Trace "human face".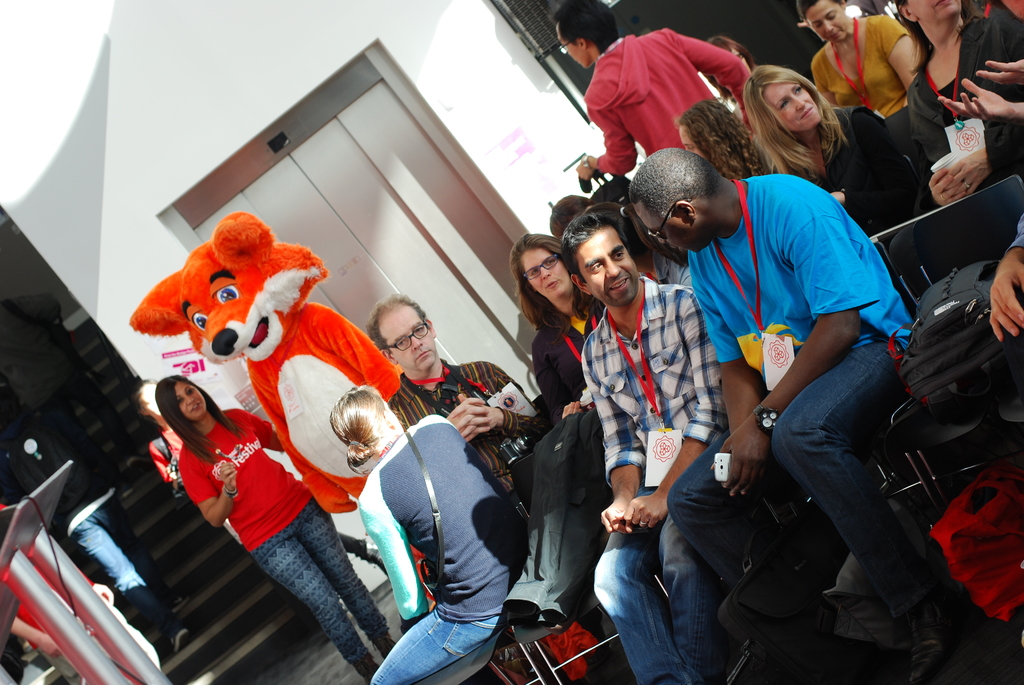
Traced to <region>807, 0, 849, 42</region>.
